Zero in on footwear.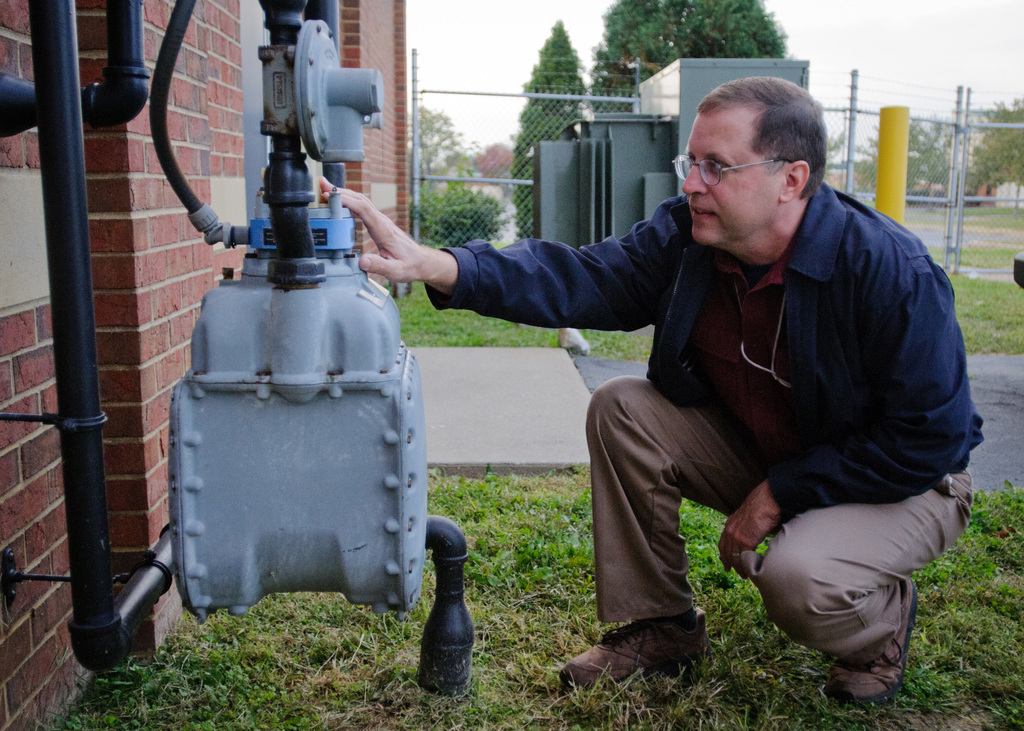
Zeroed in: [left=554, top=613, right=738, bottom=702].
